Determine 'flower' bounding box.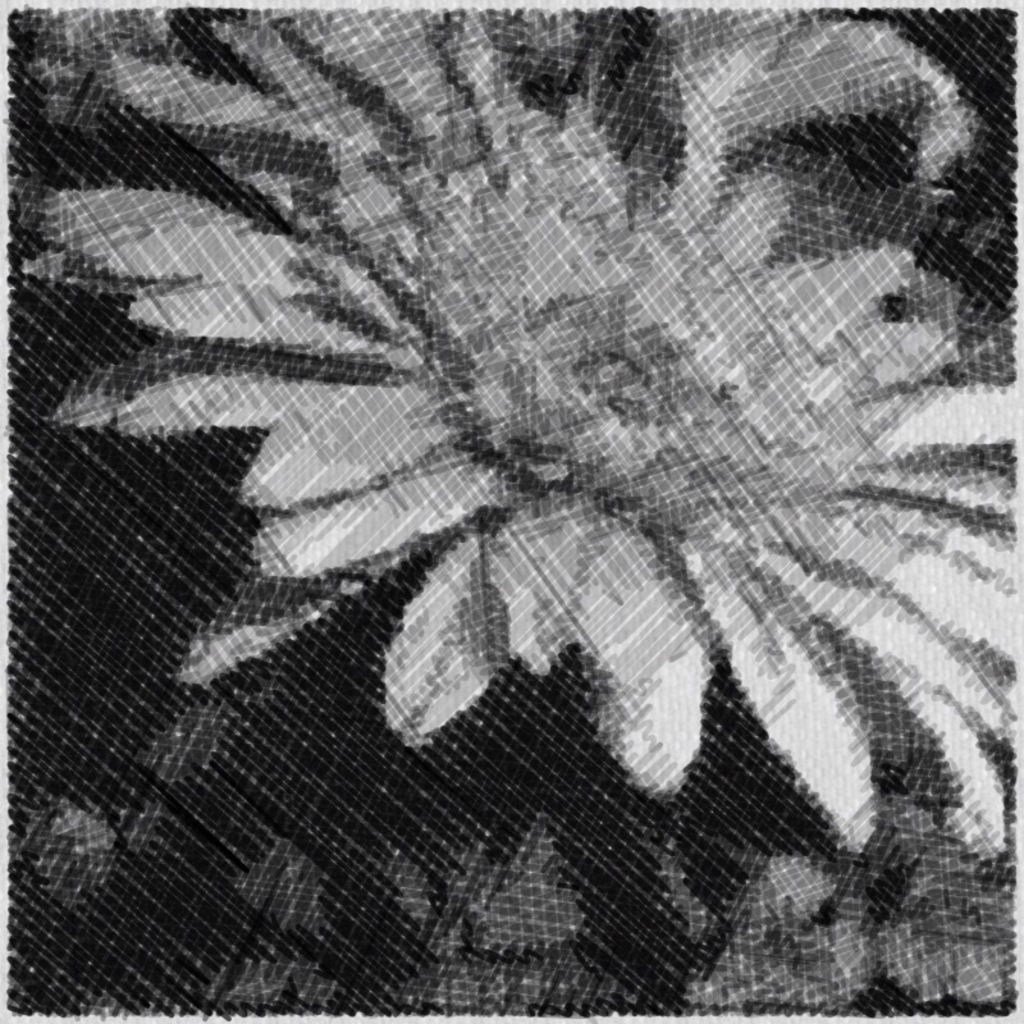
Determined: bbox=(0, 0, 1023, 859).
